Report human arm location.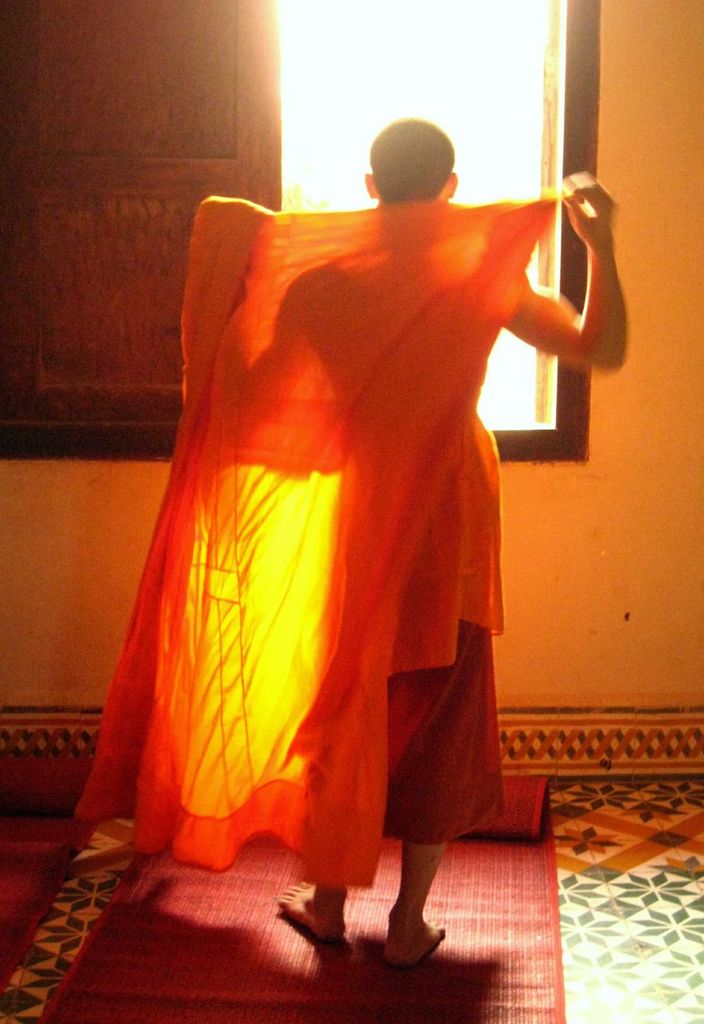
Report: 165:207:313:473.
